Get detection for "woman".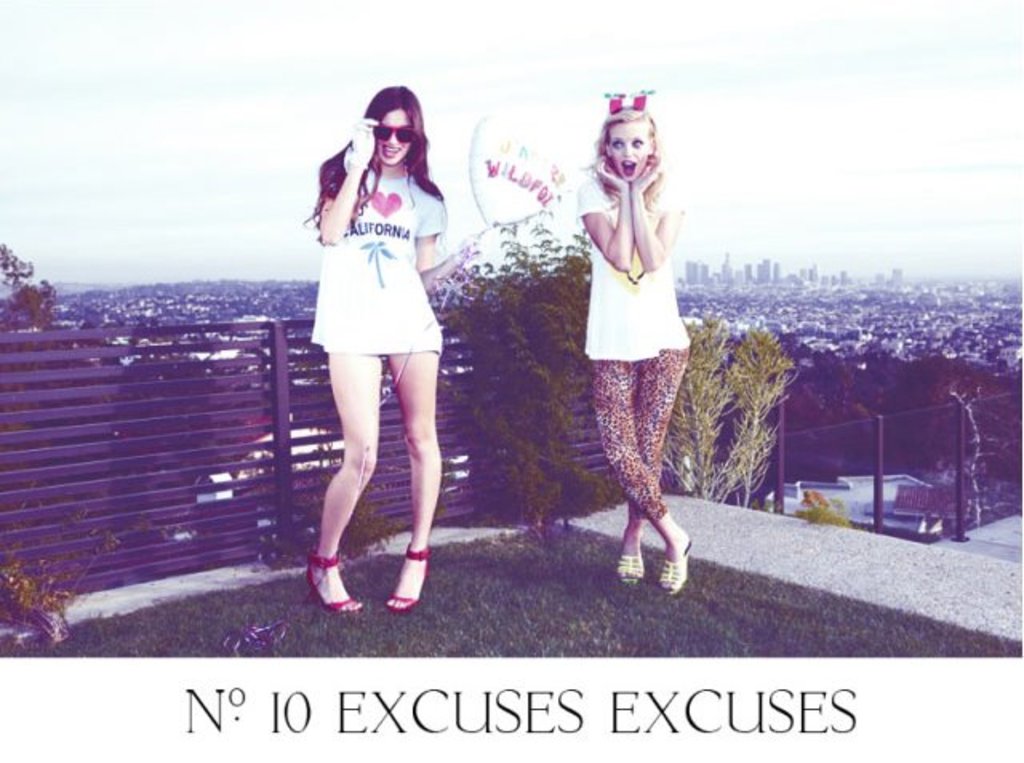
Detection: crop(568, 80, 707, 590).
